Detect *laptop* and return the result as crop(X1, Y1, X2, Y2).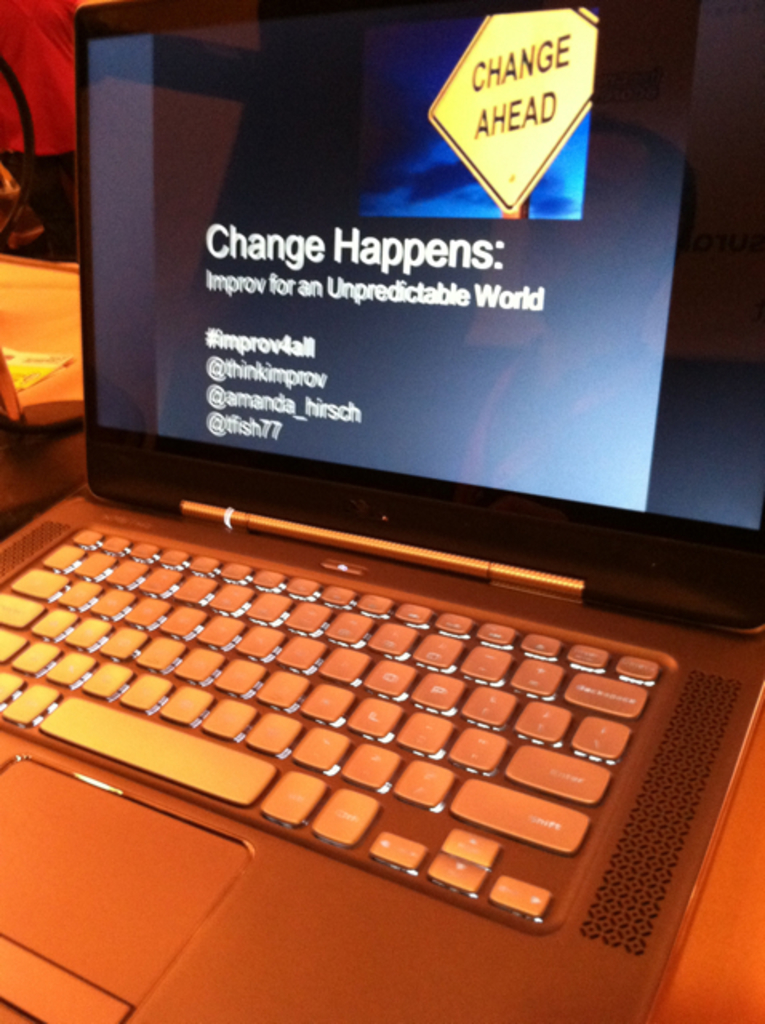
crop(0, 0, 763, 1022).
